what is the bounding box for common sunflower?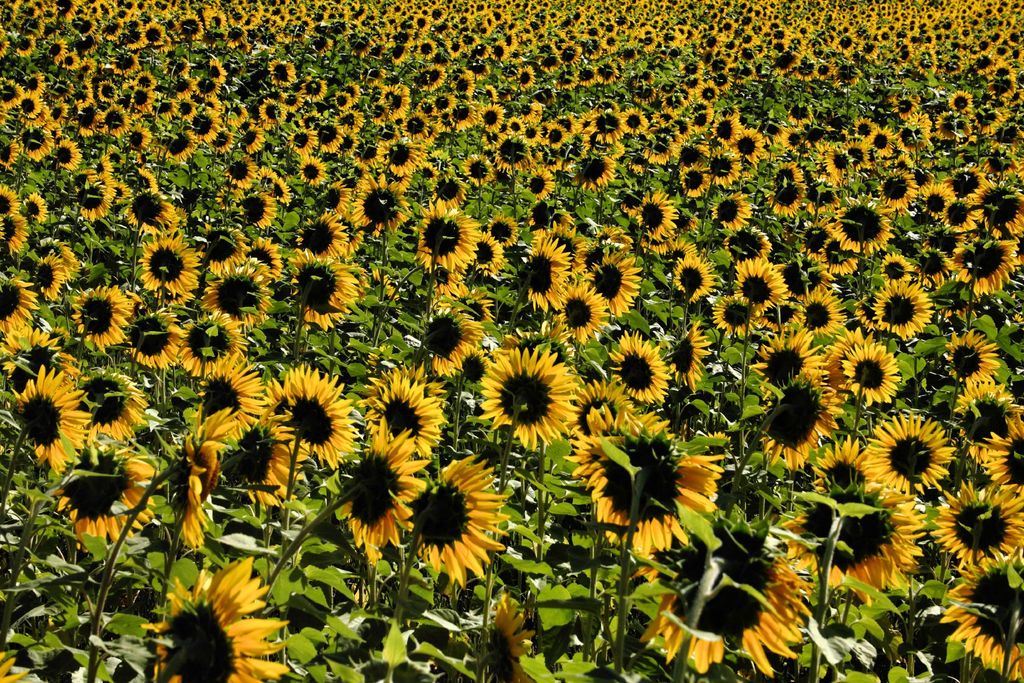
209, 268, 268, 329.
